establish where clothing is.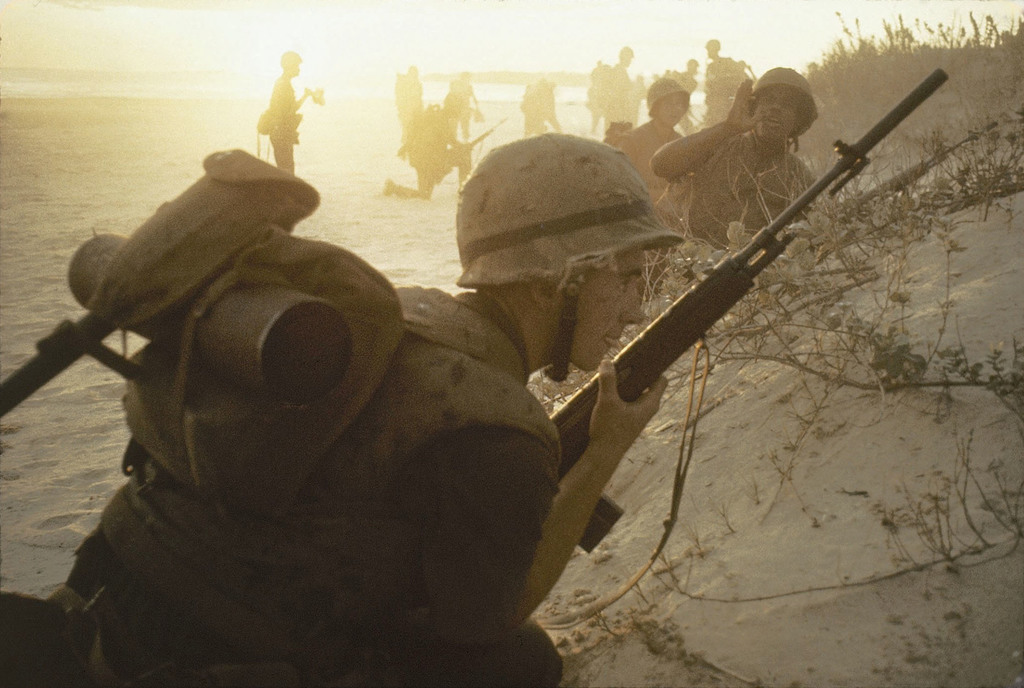
Established at [684, 134, 822, 247].
